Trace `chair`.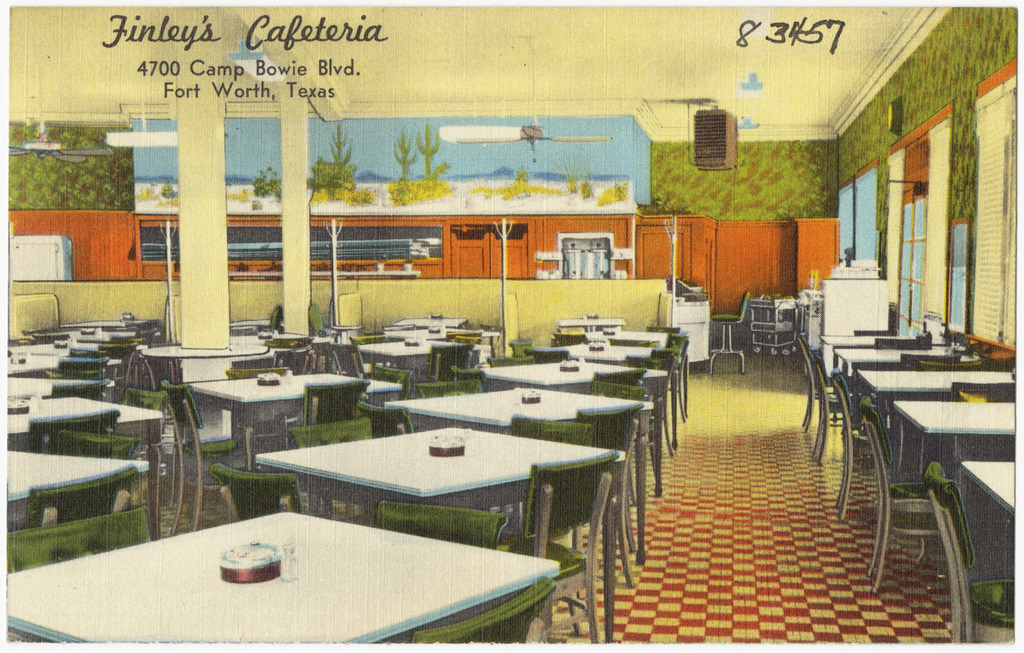
Traced to [61, 355, 111, 379].
